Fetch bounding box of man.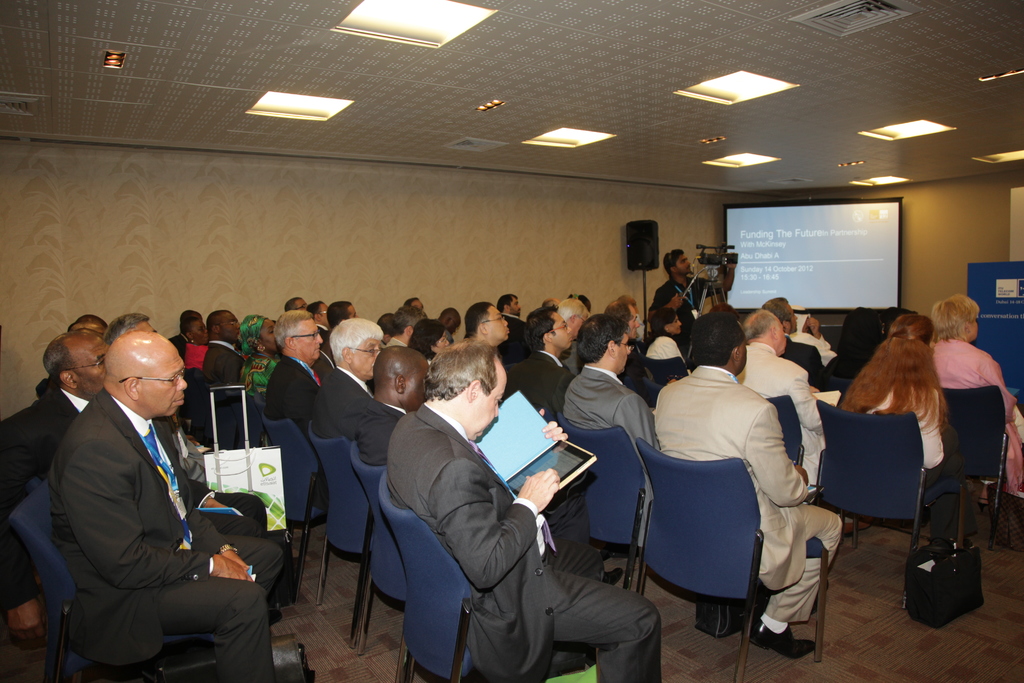
Bbox: region(740, 306, 830, 500).
